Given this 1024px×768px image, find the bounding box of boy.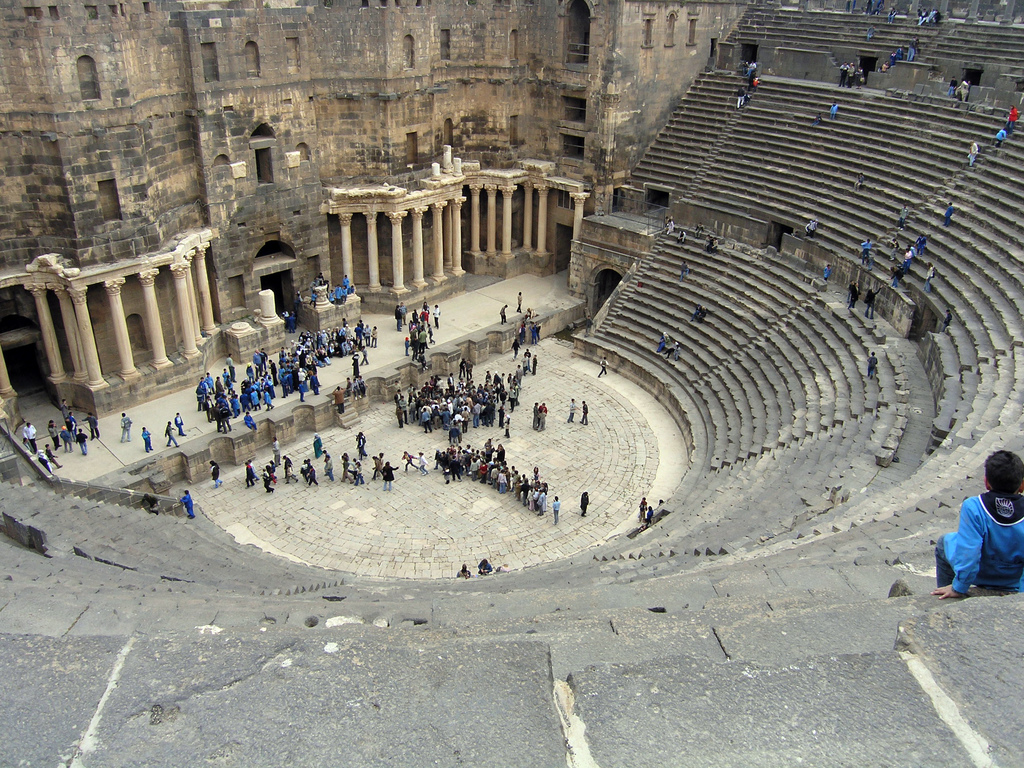
{"x1": 76, "y1": 428, "x2": 88, "y2": 456}.
